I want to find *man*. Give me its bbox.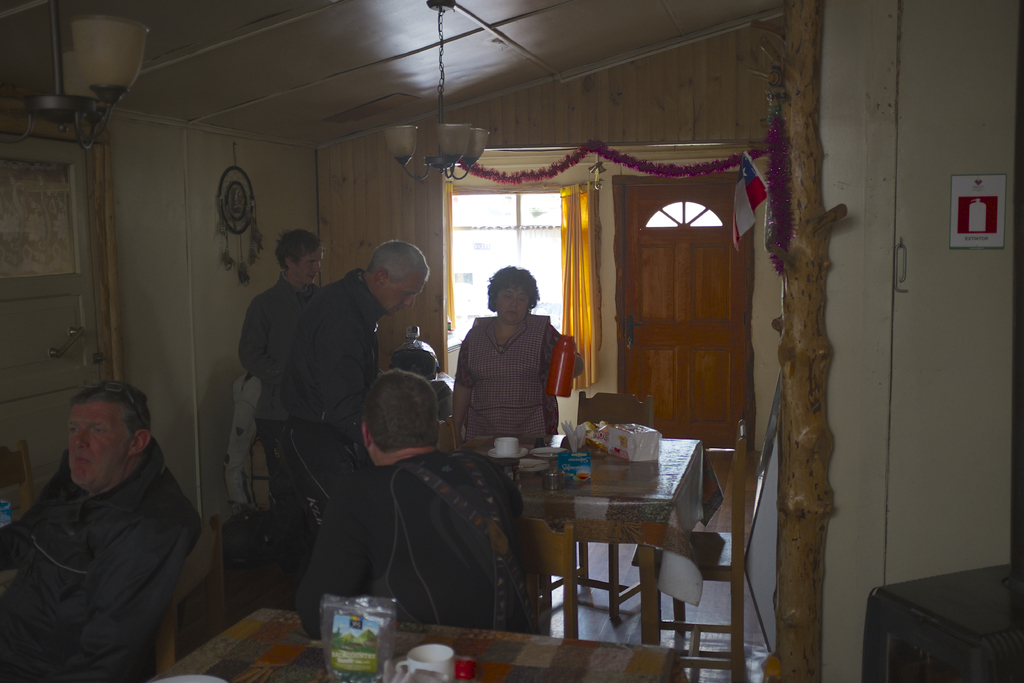
[left=274, top=237, right=430, bottom=622].
